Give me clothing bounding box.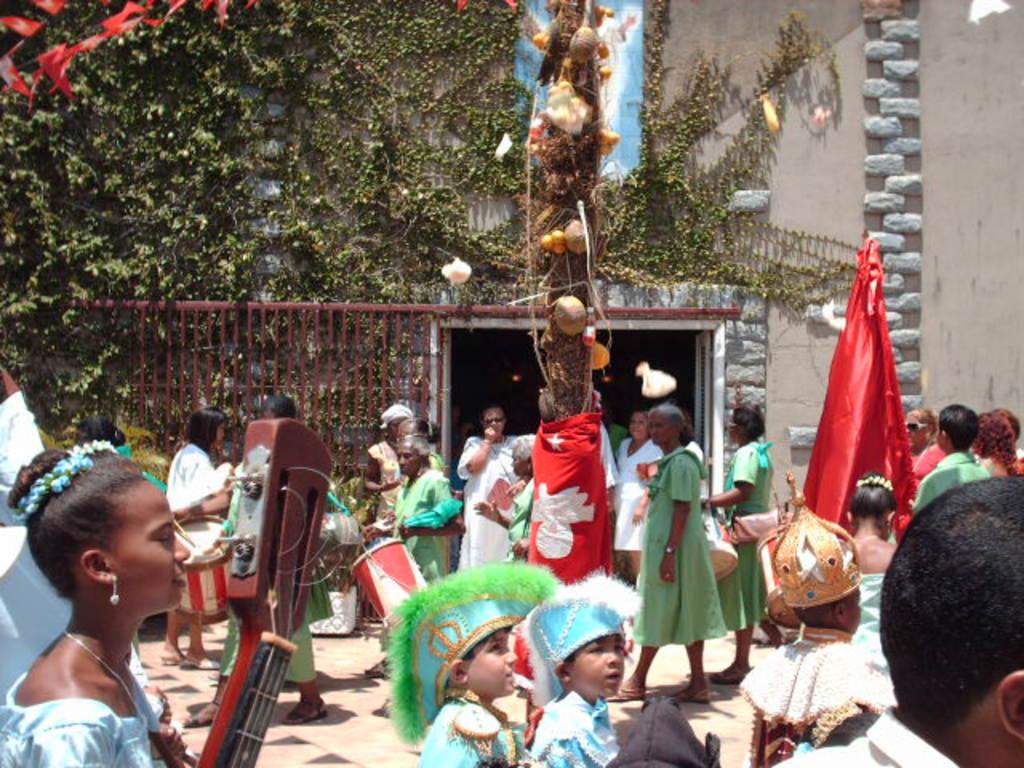
select_region(778, 707, 963, 766).
